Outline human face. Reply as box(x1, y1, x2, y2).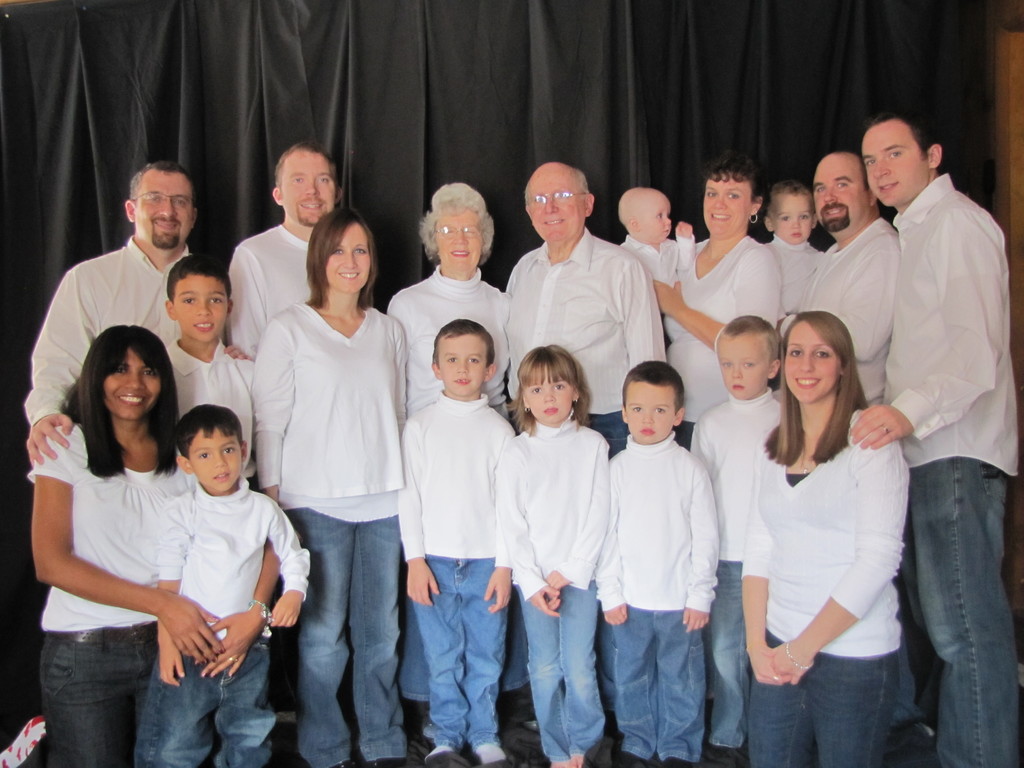
box(326, 220, 375, 289).
